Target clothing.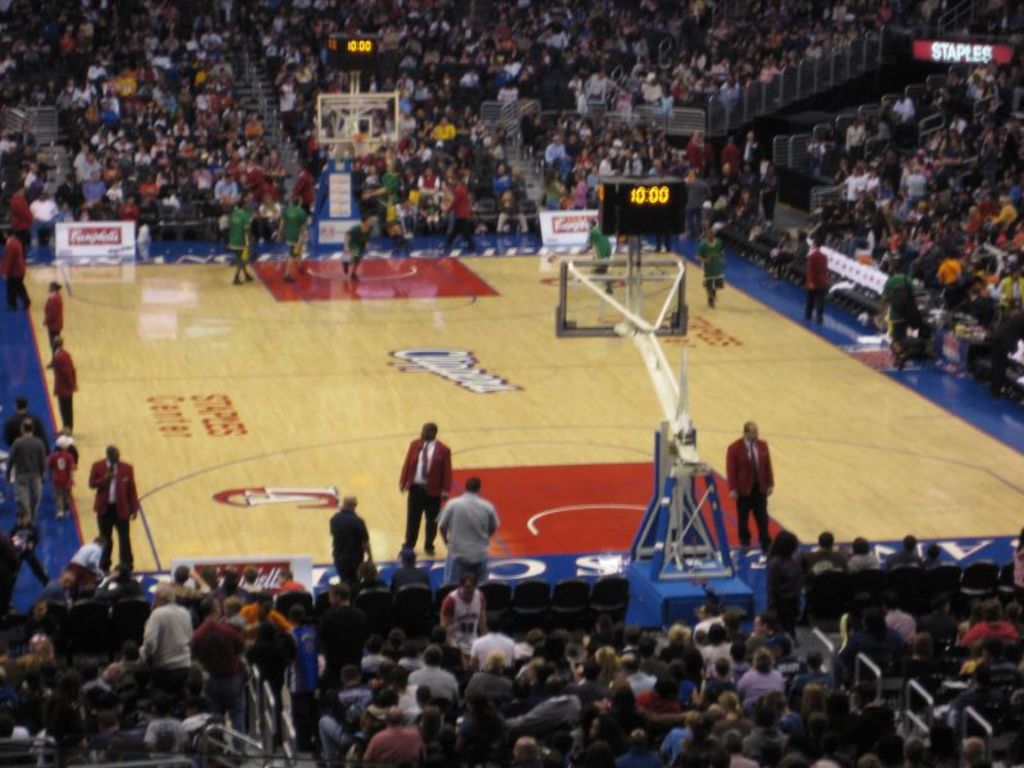
Target region: 283/622/324/739.
